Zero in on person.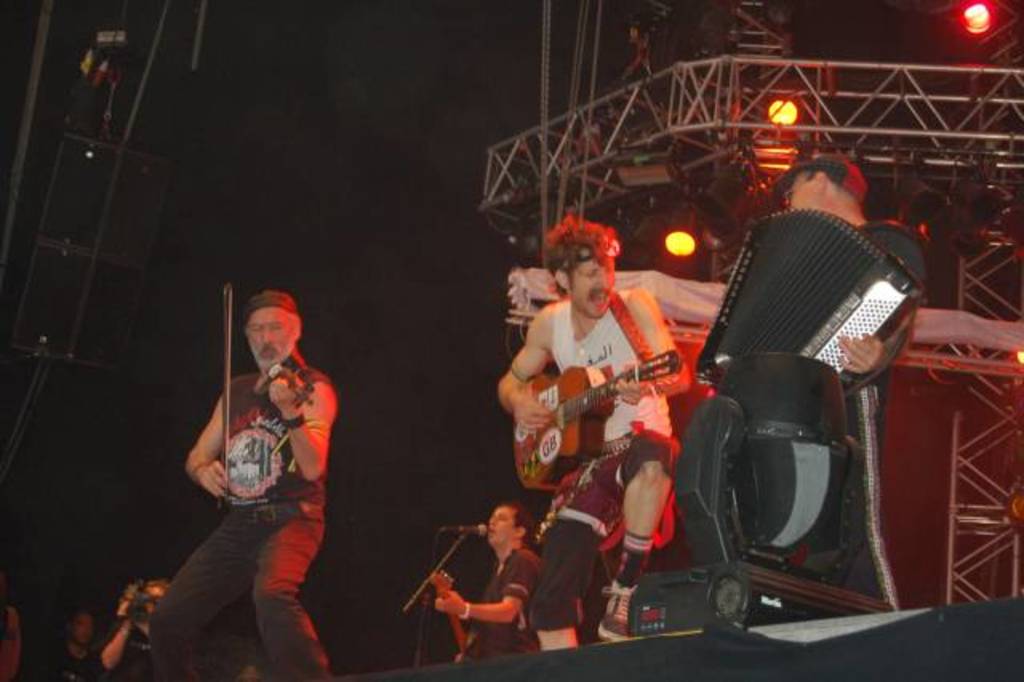
Zeroed in: (98,580,173,680).
